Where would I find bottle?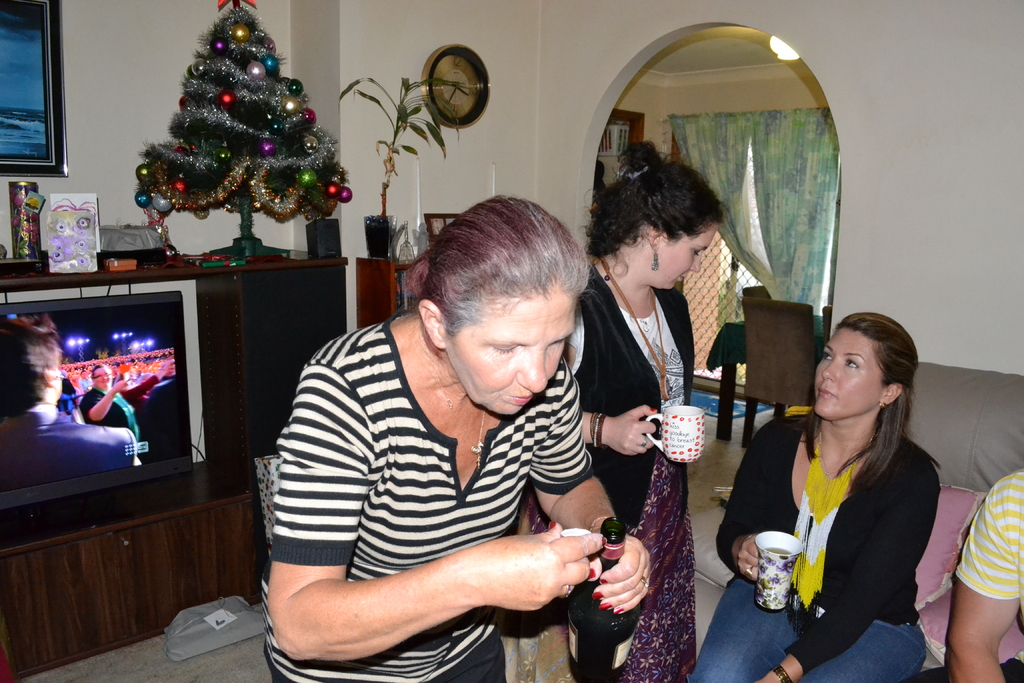
At box(563, 513, 643, 682).
